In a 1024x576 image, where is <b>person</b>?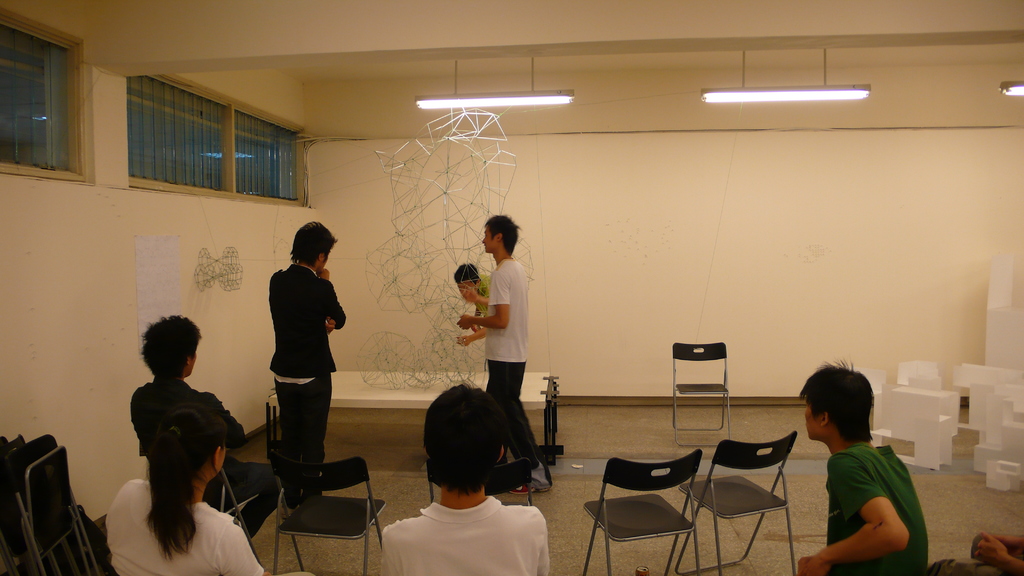
[x1=454, y1=211, x2=552, y2=487].
